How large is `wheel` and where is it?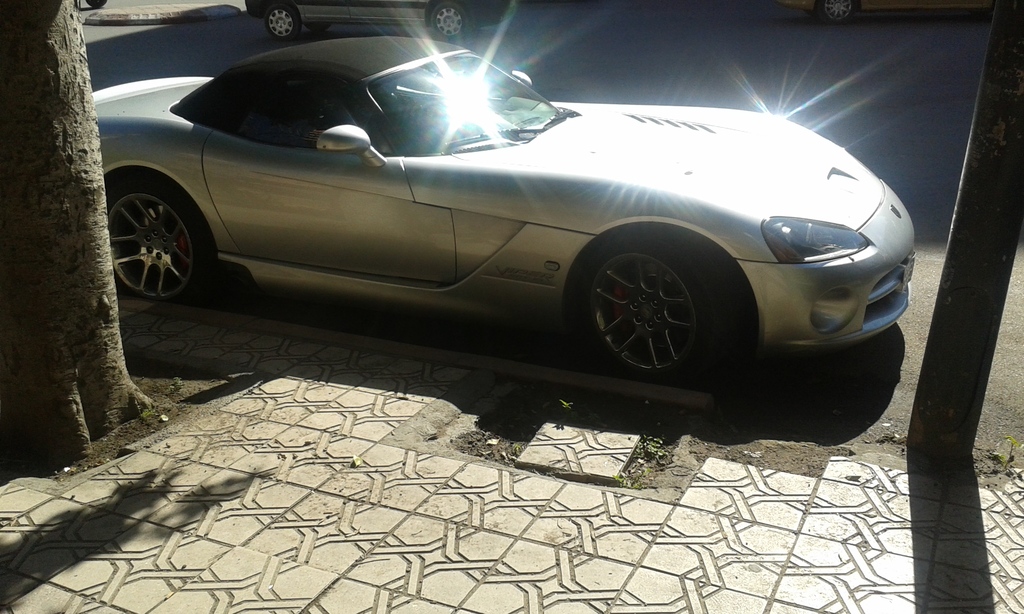
Bounding box: 306:22:330:33.
